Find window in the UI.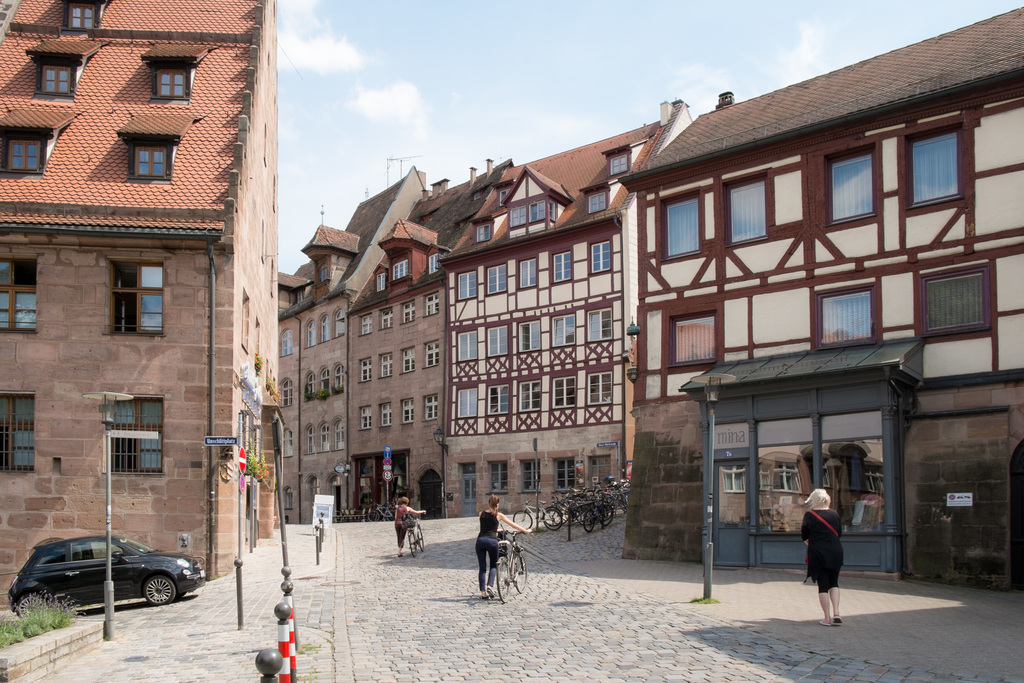
UI element at select_region(666, 195, 699, 261).
